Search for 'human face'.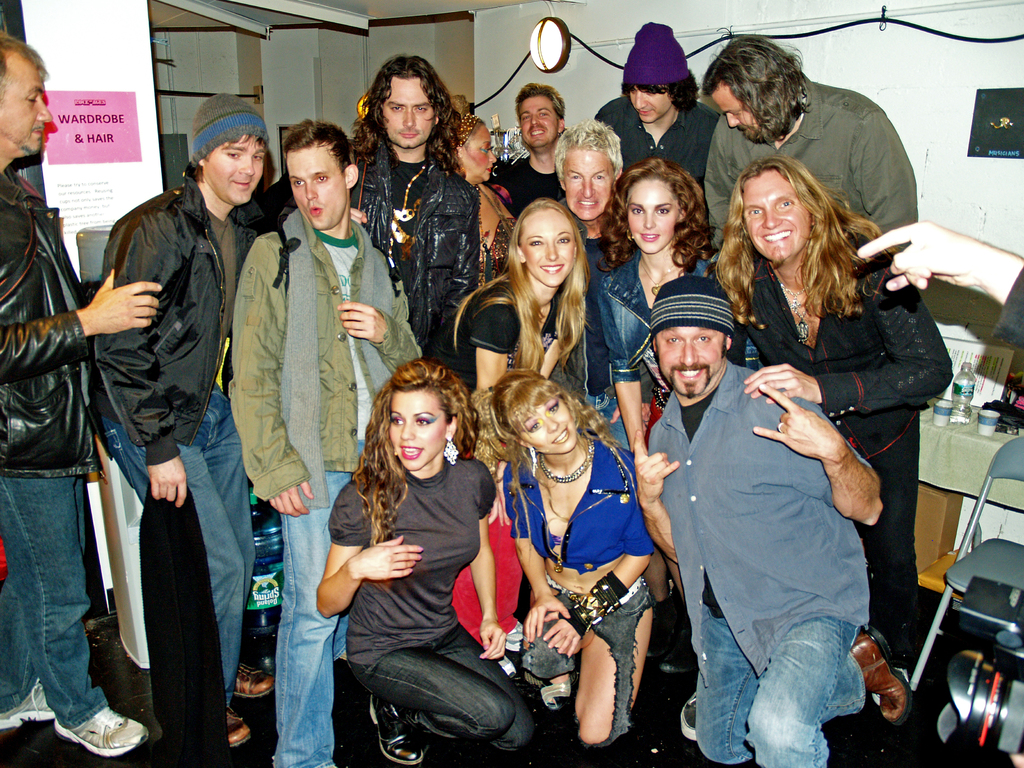
Found at {"left": 289, "top": 140, "right": 345, "bottom": 225}.
